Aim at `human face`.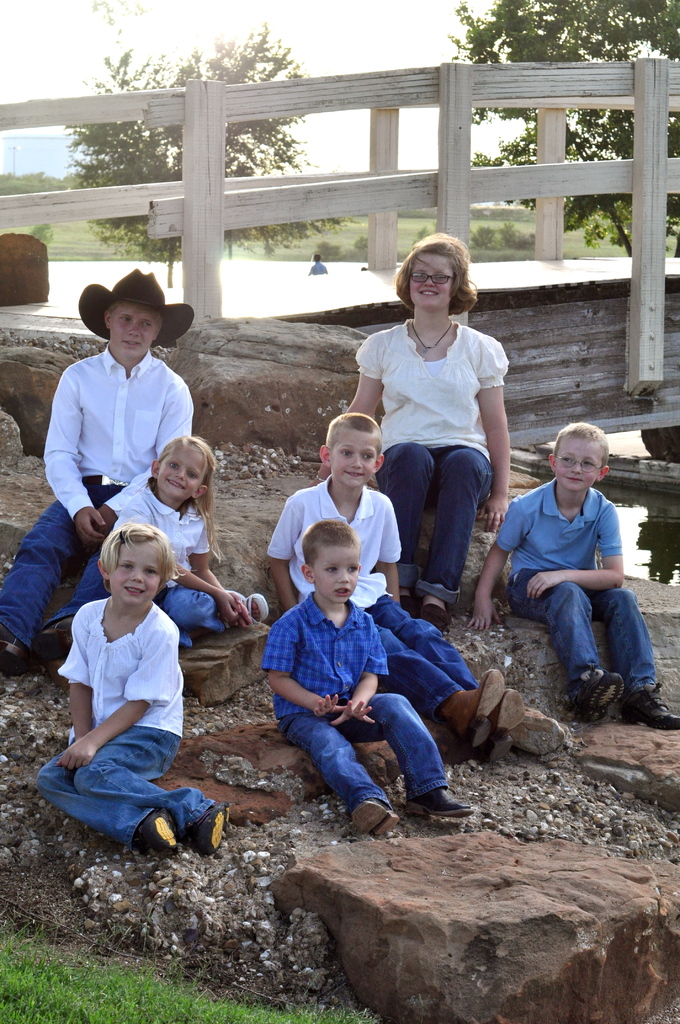
Aimed at <box>555,435,601,492</box>.
